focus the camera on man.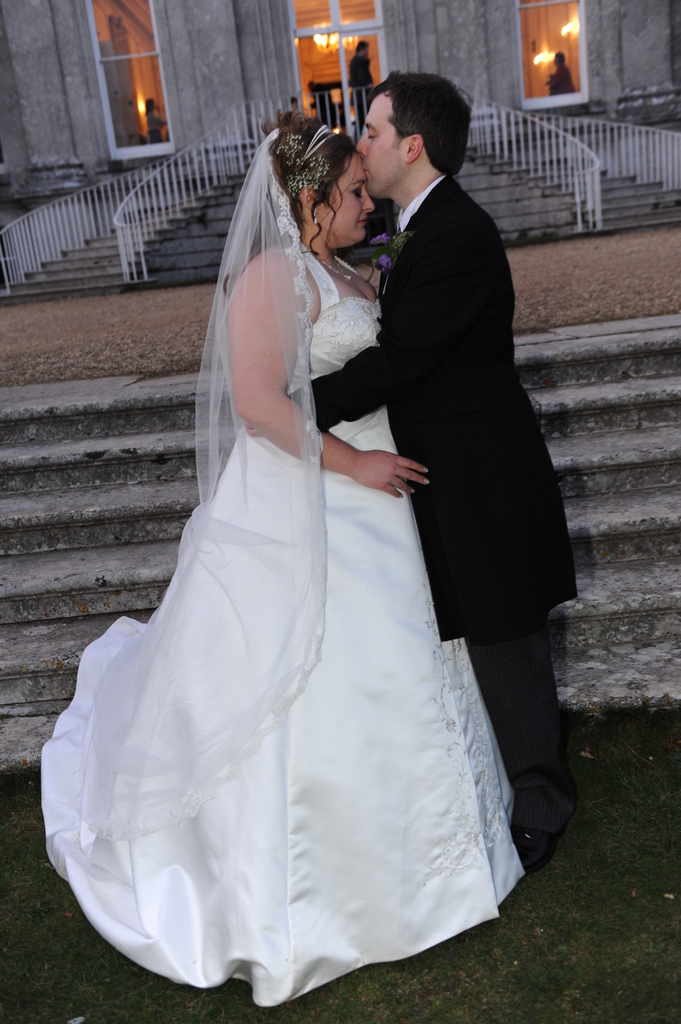
Focus region: 316 57 577 913.
